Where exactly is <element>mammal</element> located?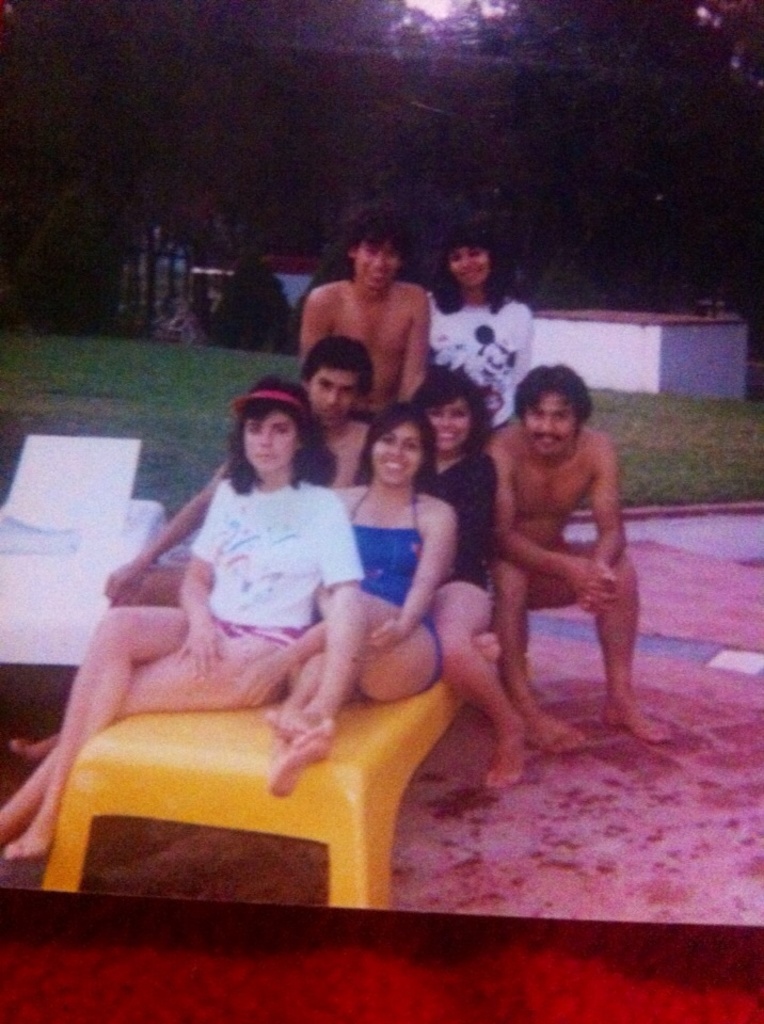
Its bounding box is bbox=(421, 230, 535, 430).
